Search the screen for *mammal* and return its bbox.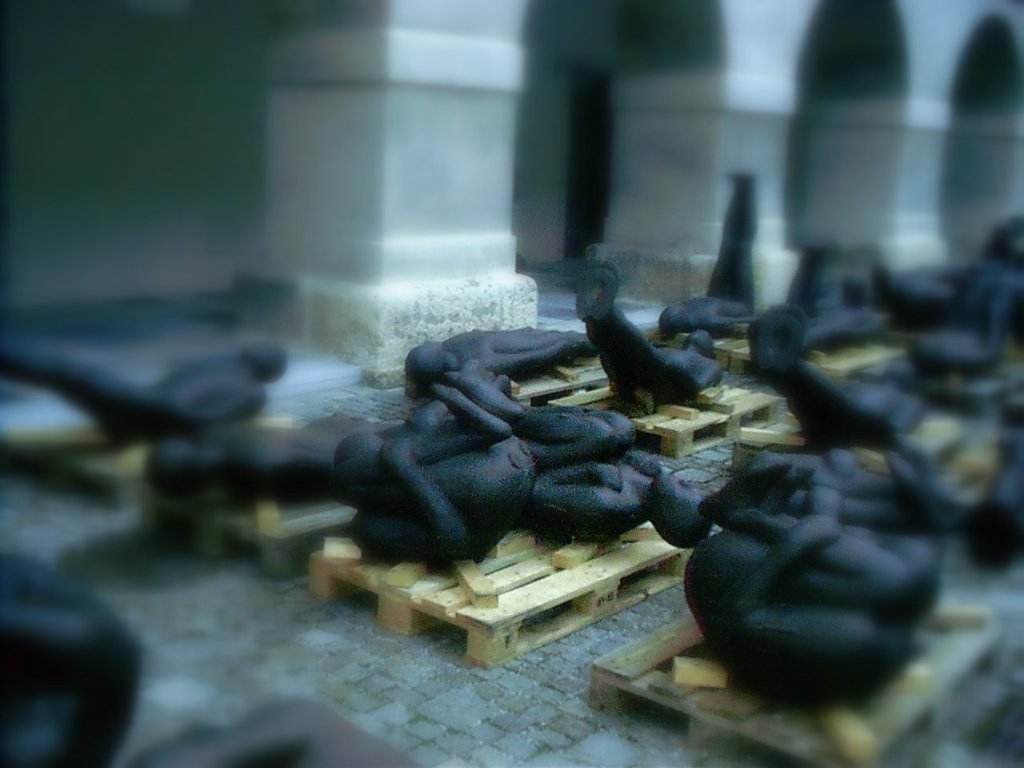
Found: 672, 448, 942, 702.
